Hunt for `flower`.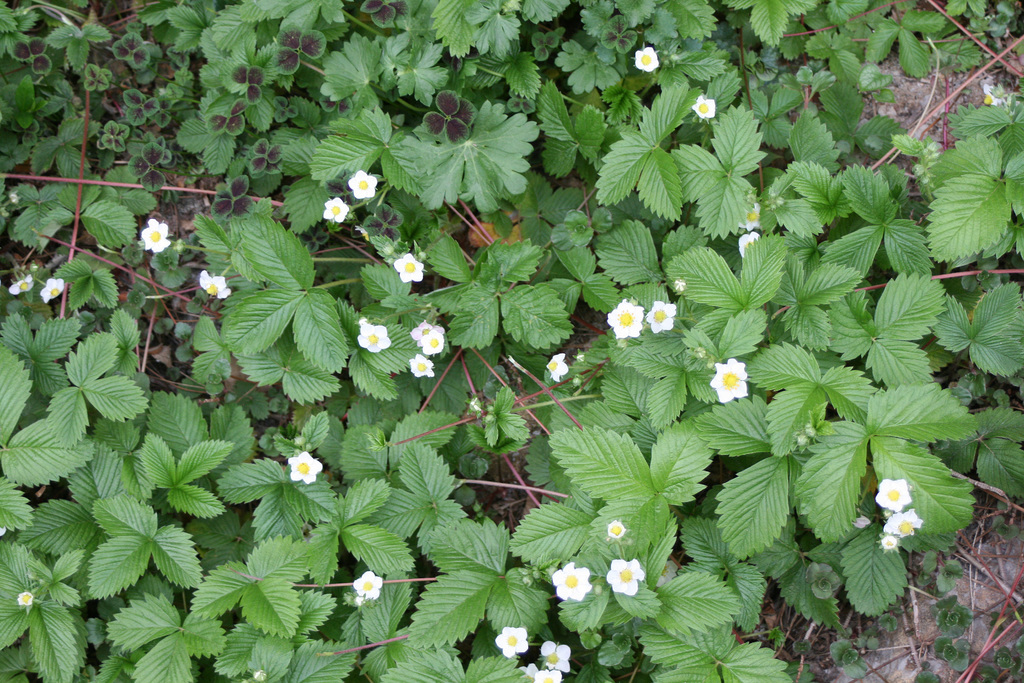
Hunted down at 15:583:33:609.
